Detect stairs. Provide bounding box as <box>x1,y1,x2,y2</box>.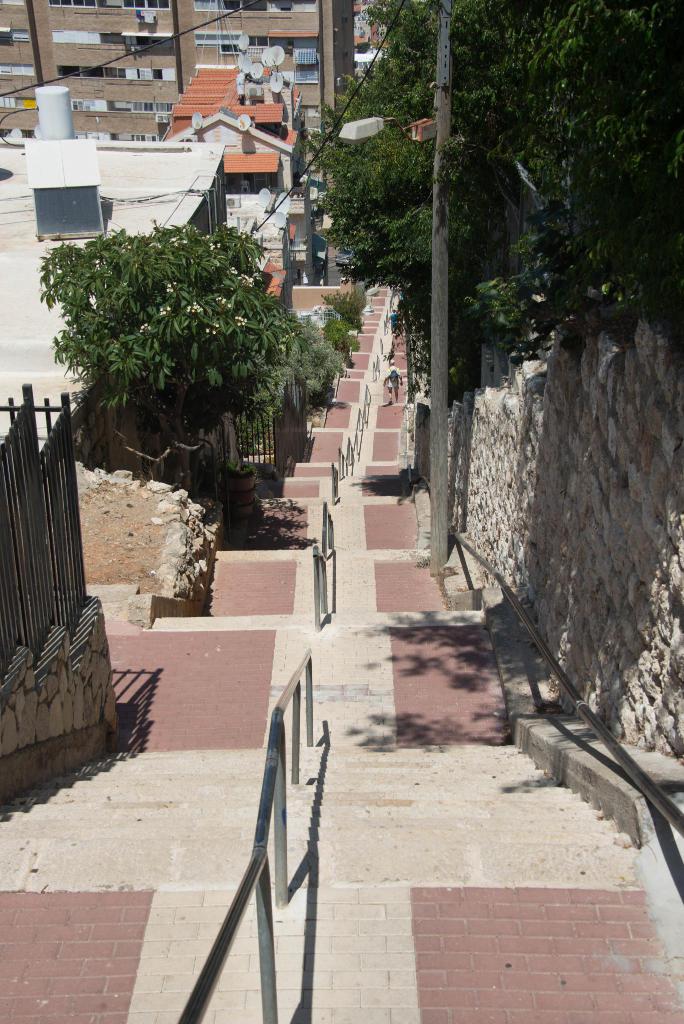
<box>0,290,683,1023</box>.
